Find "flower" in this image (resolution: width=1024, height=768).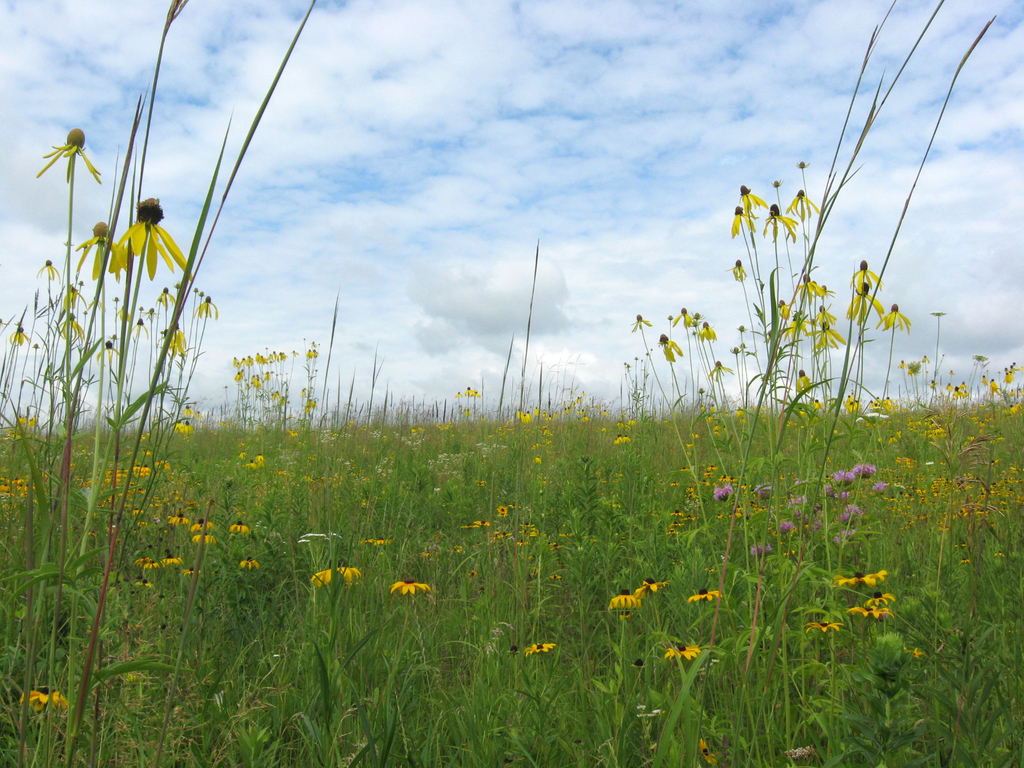
region(605, 586, 643, 609).
